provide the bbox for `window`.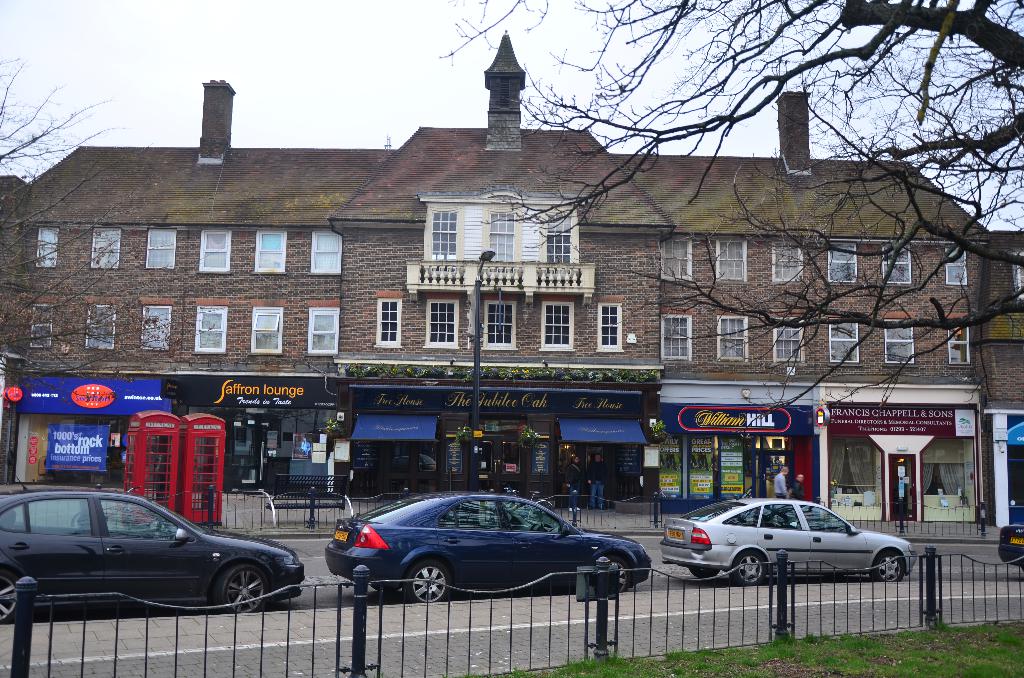
{"x1": 544, "y1": 297, "x2": 584, "y2": 366}.
